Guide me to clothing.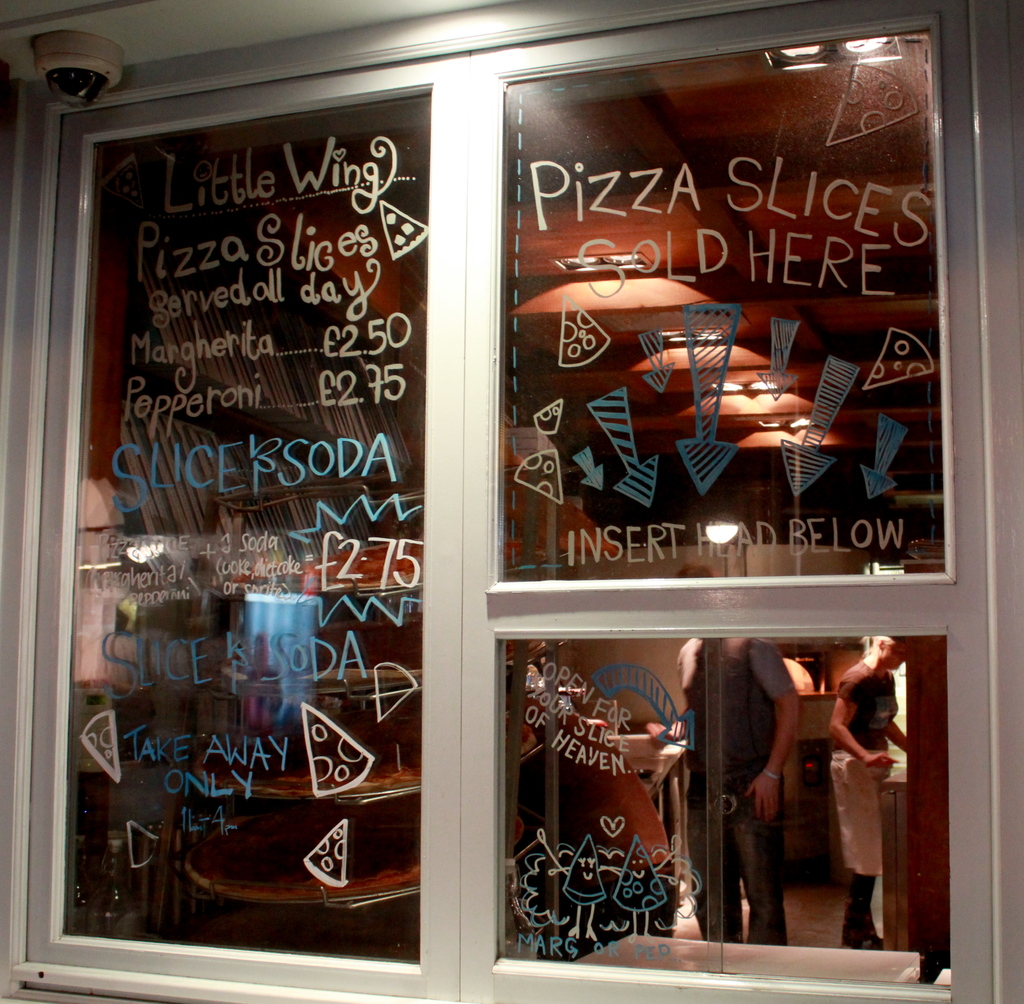
Guidance: detection(659, 614, 799, 941).
